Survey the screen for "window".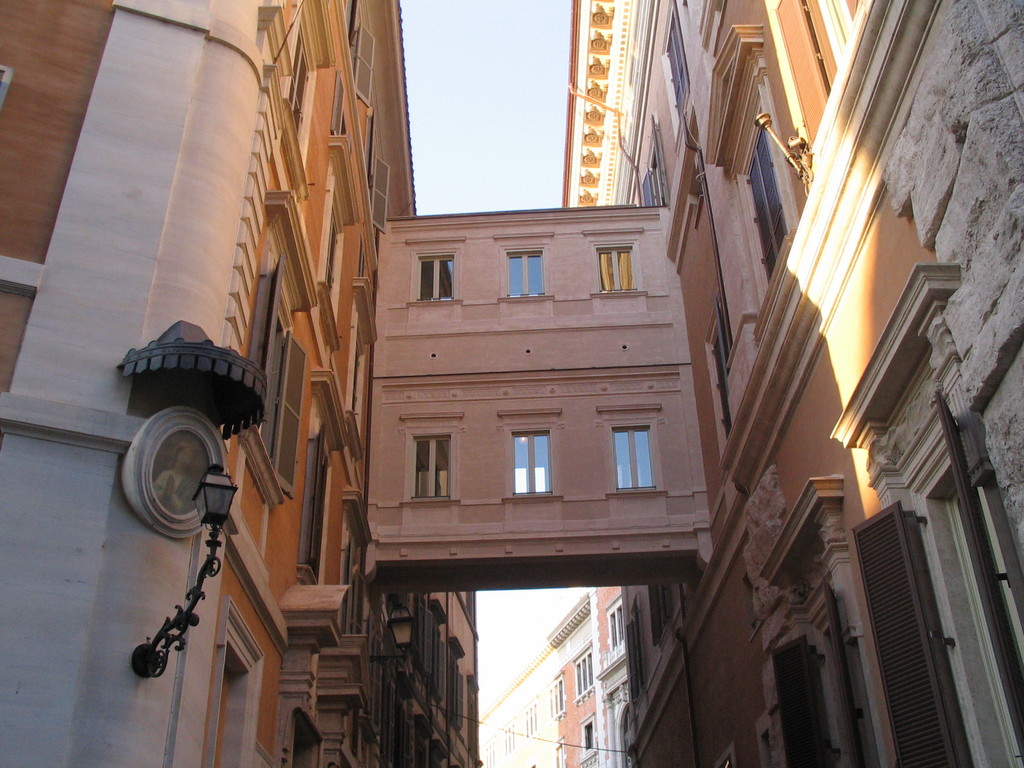
Survey found: locate(582, 715, 597, 756).
